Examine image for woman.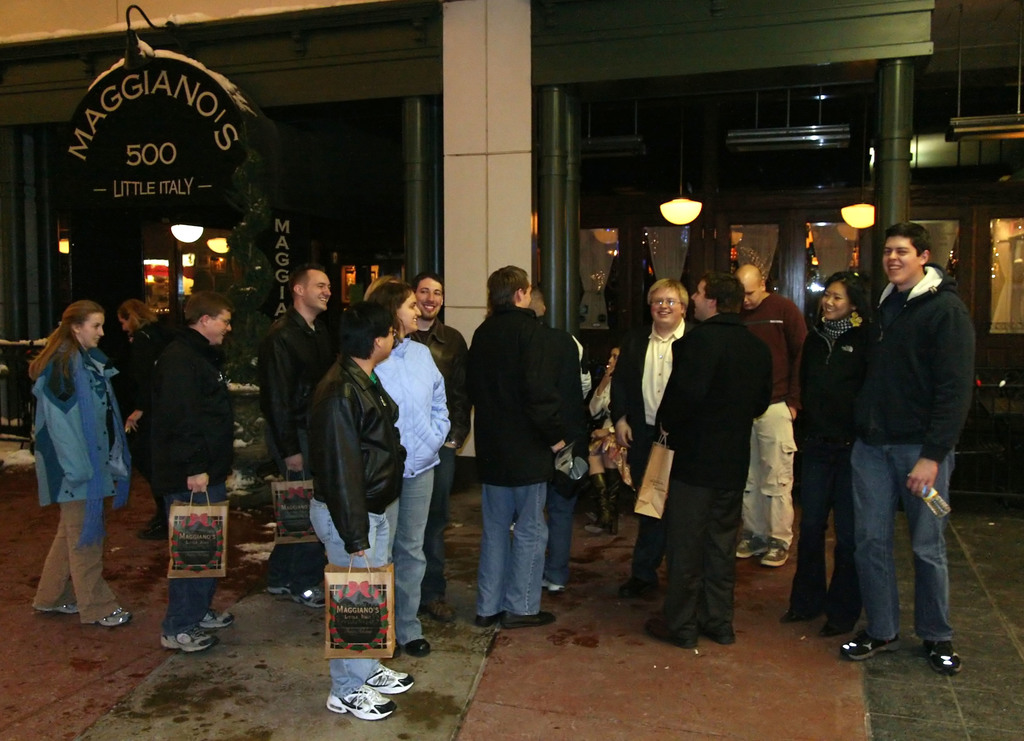
Examination result: (116,299,177,539).
